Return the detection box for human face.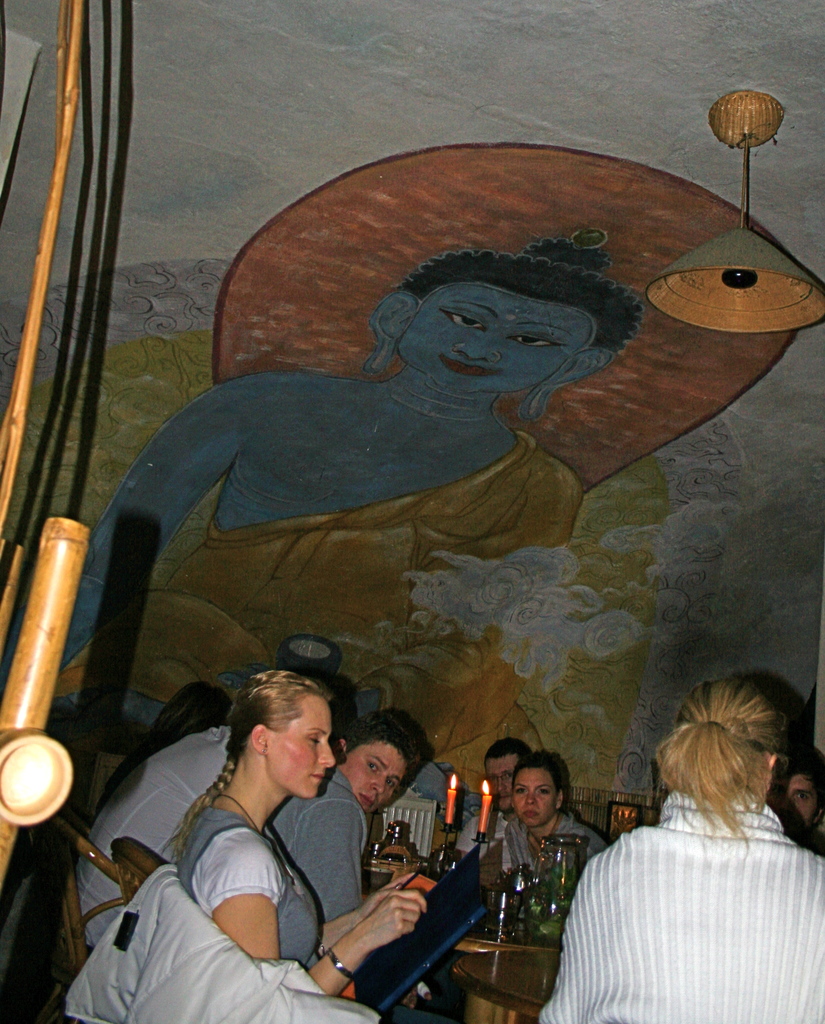
BBox(515, 770, 562, 833).
